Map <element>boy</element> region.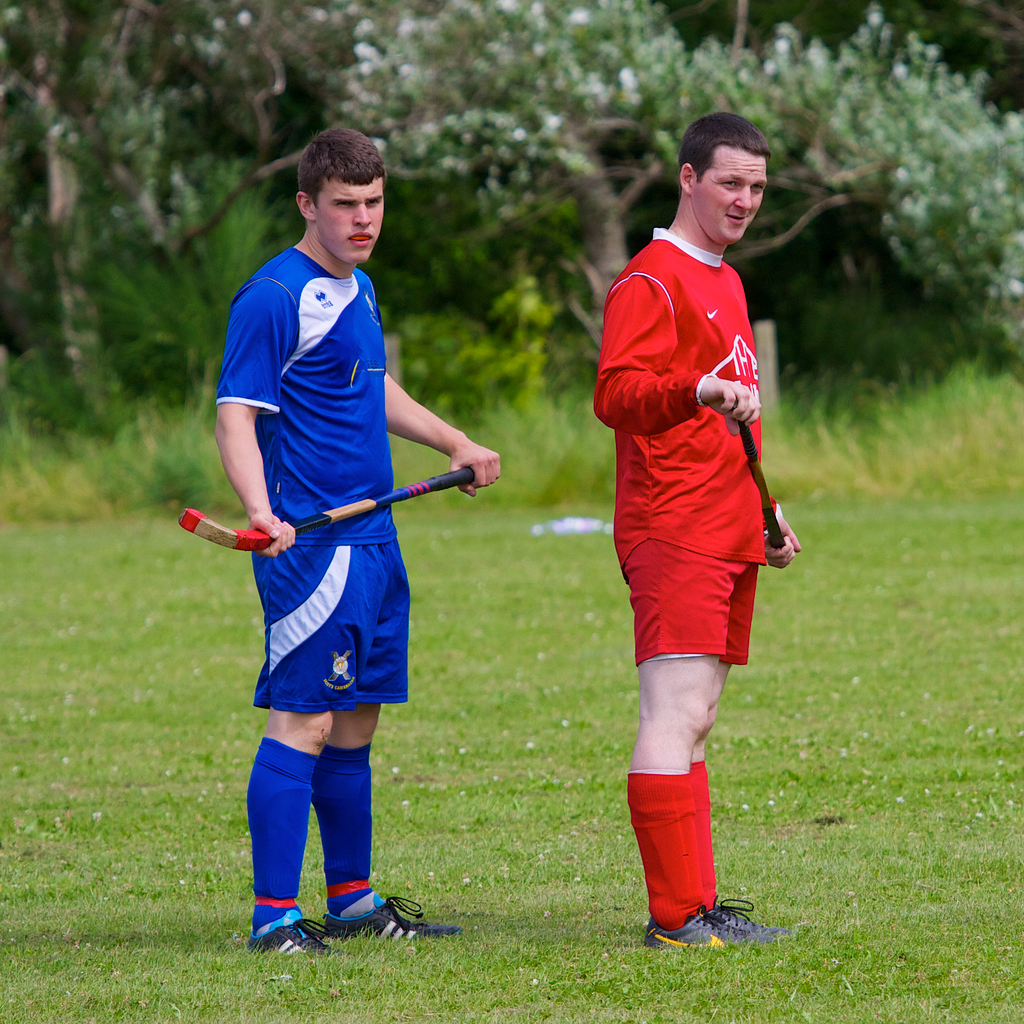
Mapped to box=[212, 127, 501, 959].
